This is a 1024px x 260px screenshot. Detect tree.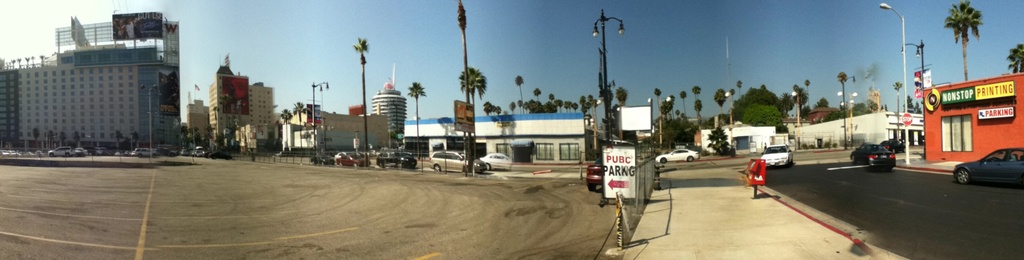
select_region(597, 88, 617, 138).
